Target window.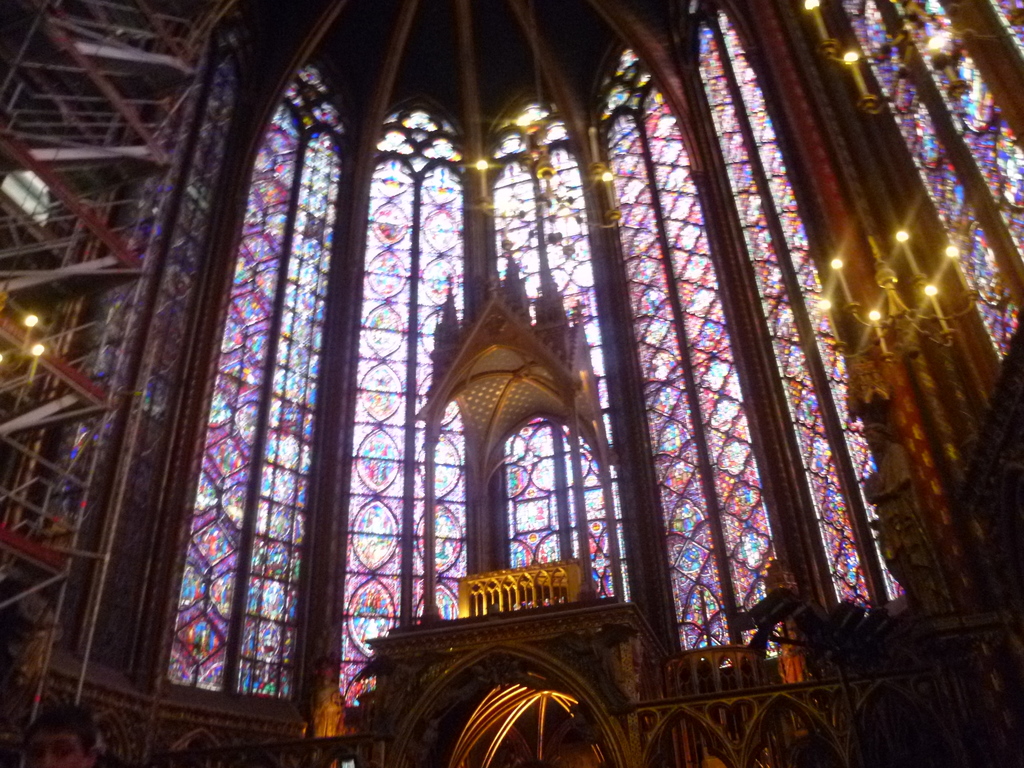
Target region: l=362, t=93, r=461, b=665.
